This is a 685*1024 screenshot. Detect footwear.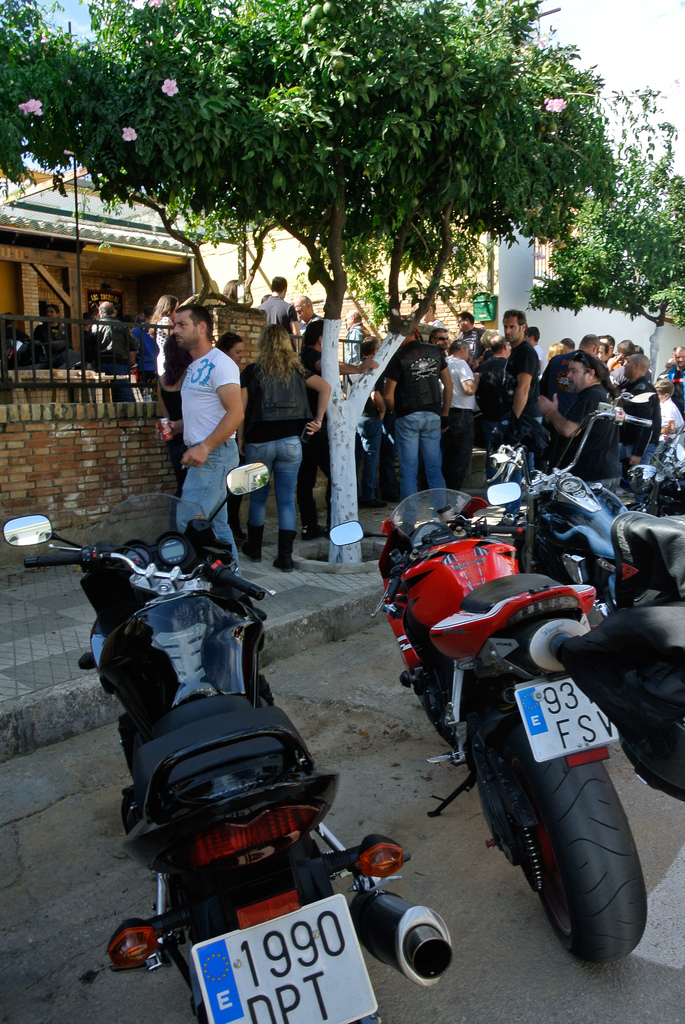
<bbox>358, 497, 383, 507</bbox>.
